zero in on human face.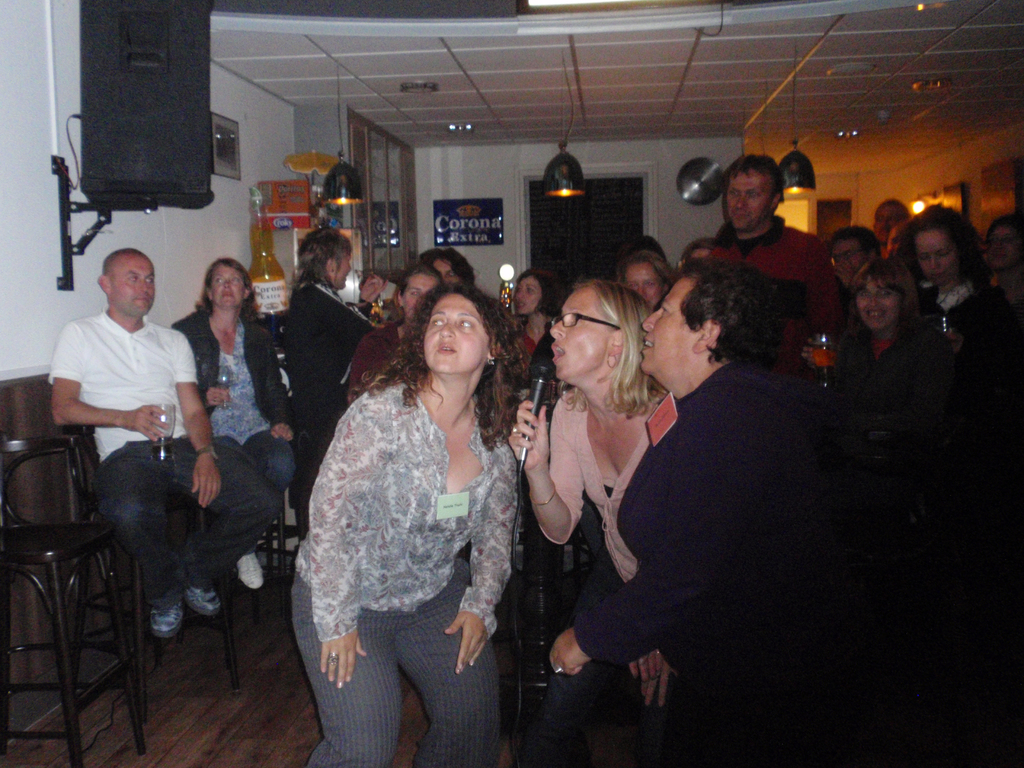
Zeroed in: left=337, top=252, right=354, bottom=288.
